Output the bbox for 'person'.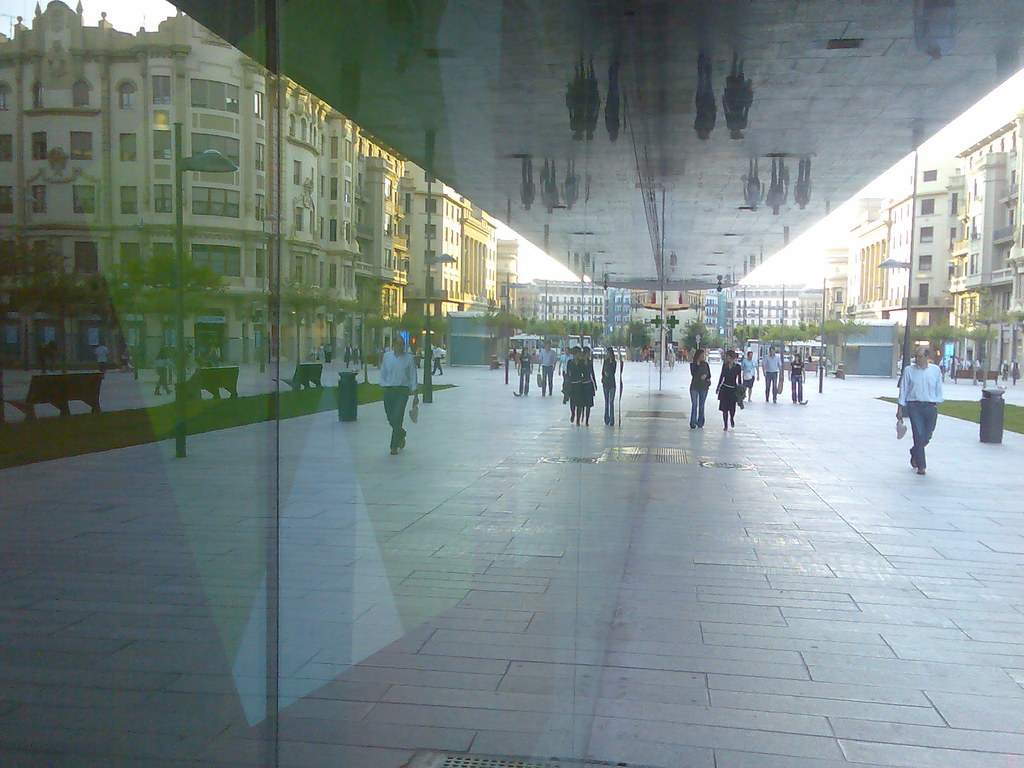
select_region(740, 350, 759, 402).
